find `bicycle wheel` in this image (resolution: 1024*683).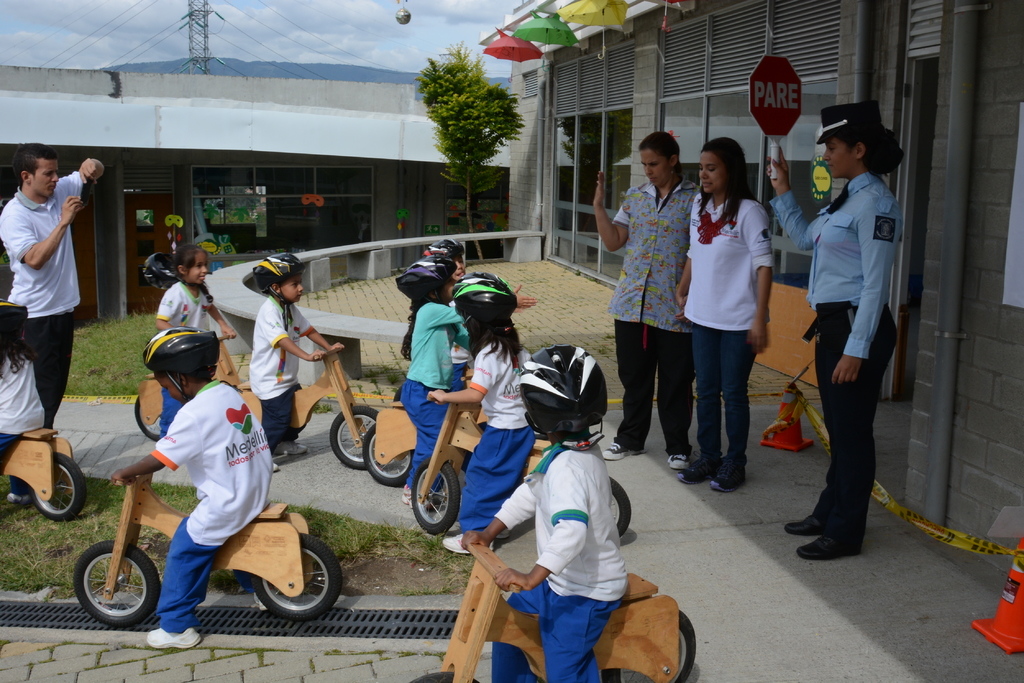
box(363, 419, 419, 486).
